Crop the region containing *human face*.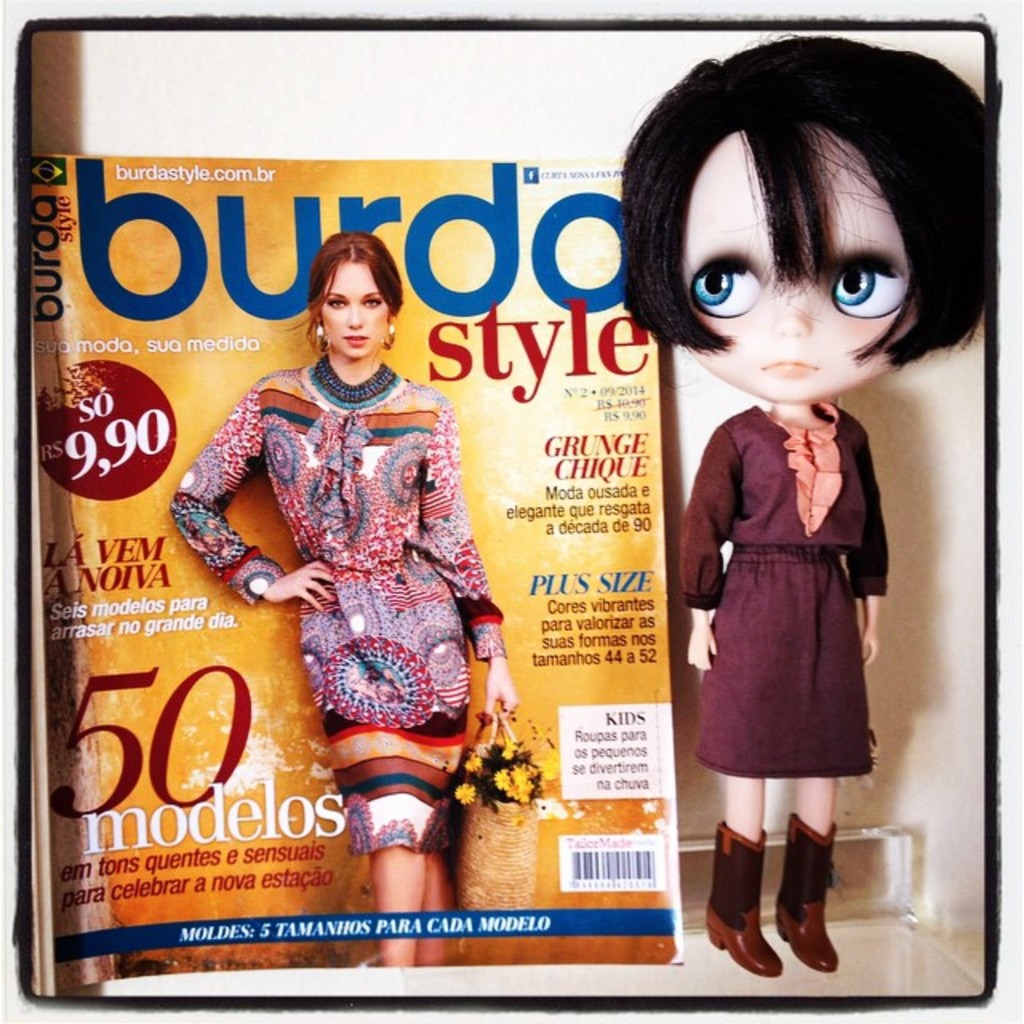
Crop region: (x1=320, y1=266, x2=389, y2=360).
